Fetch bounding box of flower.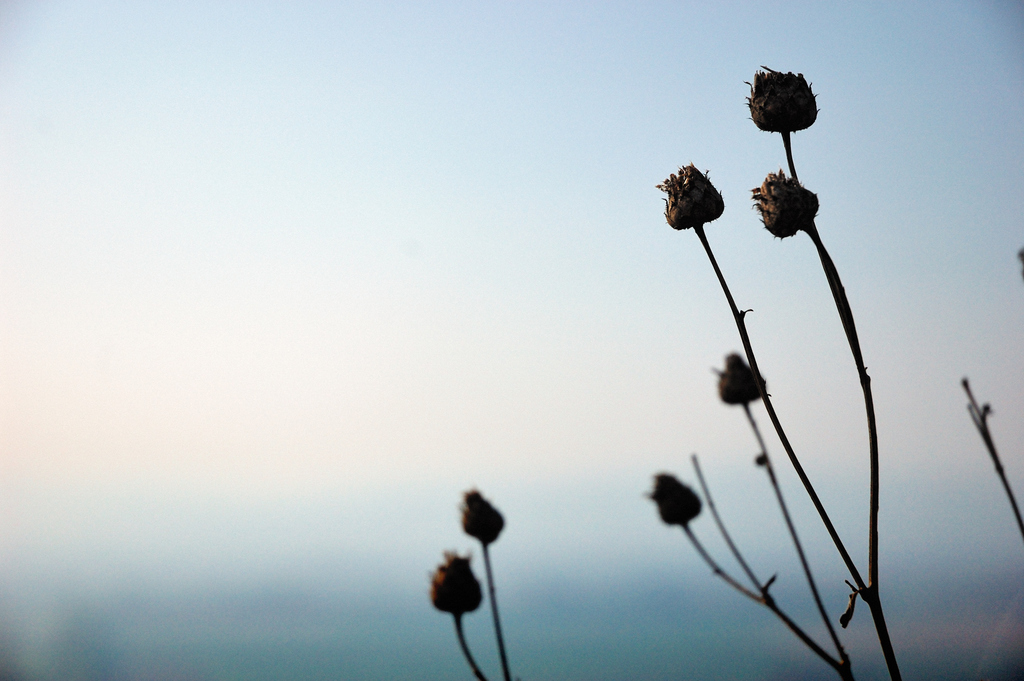
Bbox: {"x1": 712, "y1": 350, "x2": 768, "y2": 407}.
